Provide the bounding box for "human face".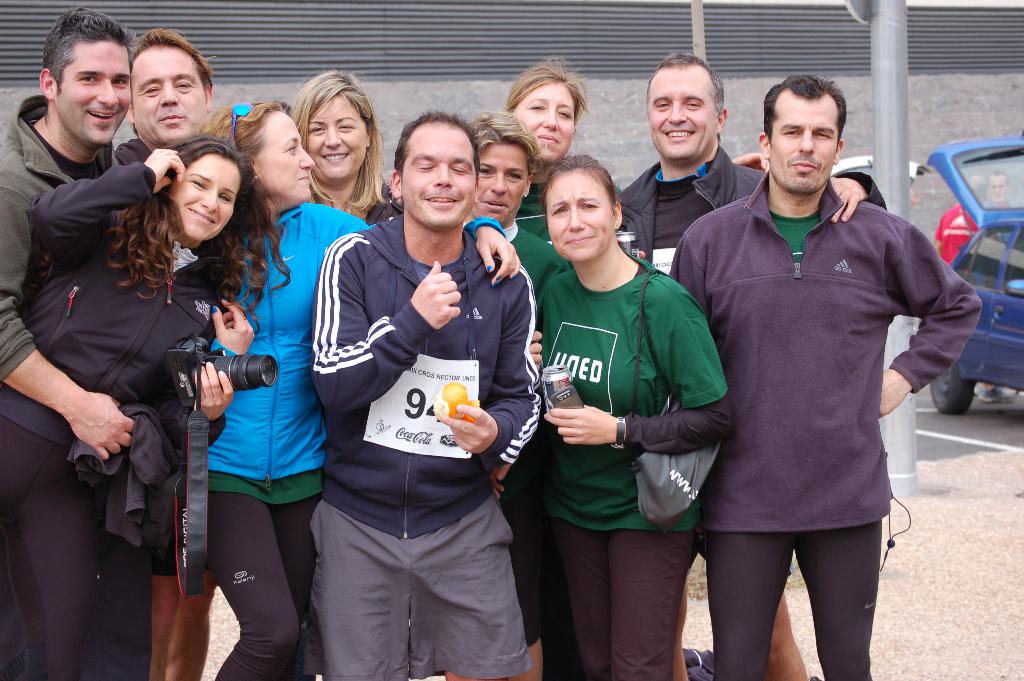
box=[168, 151, 244, 242].
